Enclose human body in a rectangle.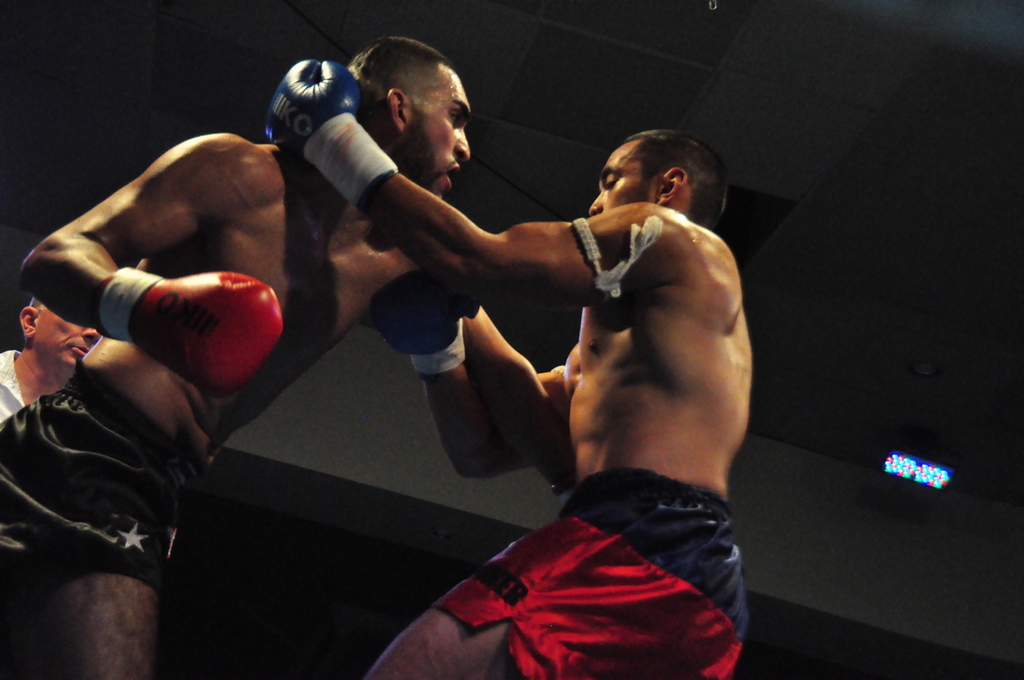
x1=0, y1=348, x2=54, y2=423.
